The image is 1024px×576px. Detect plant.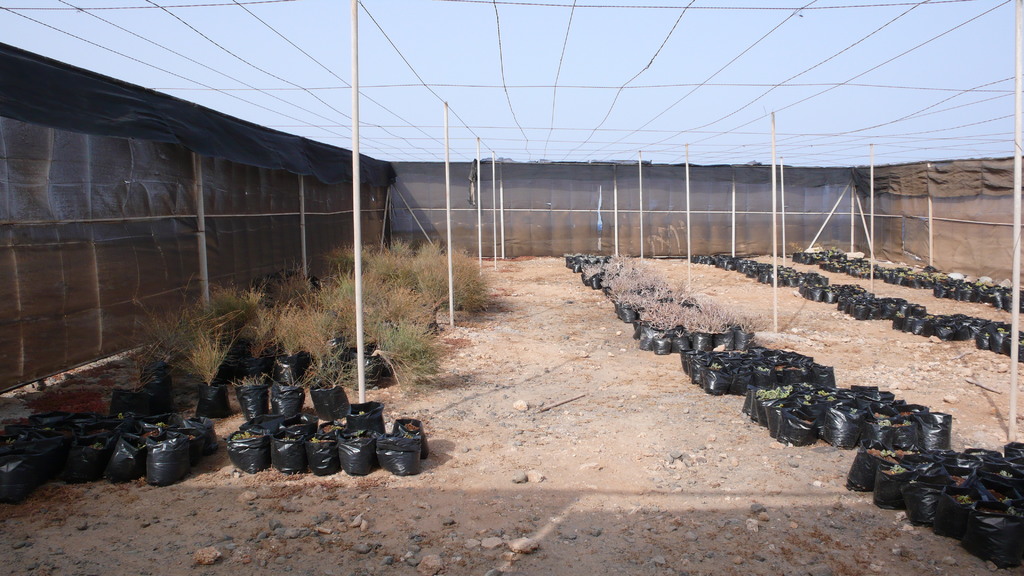
Detection: 311,436,326,445.
